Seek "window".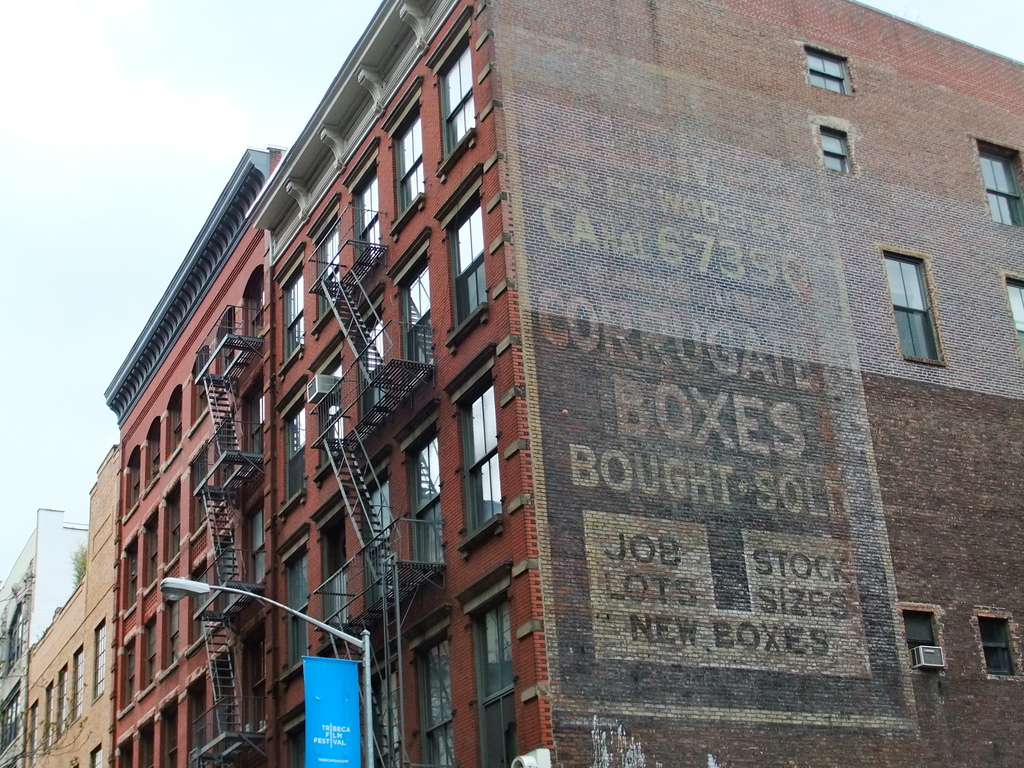
[451, 200, 498, 348].
